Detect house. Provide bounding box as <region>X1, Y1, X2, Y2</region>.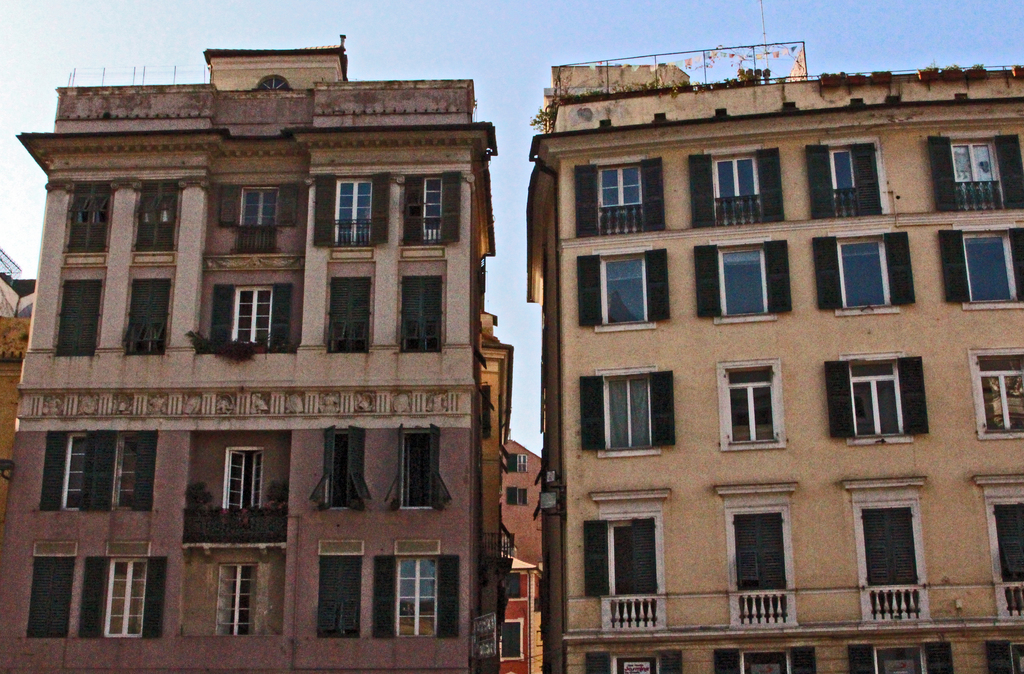
<region>4, 316, 28, 501</region>.
